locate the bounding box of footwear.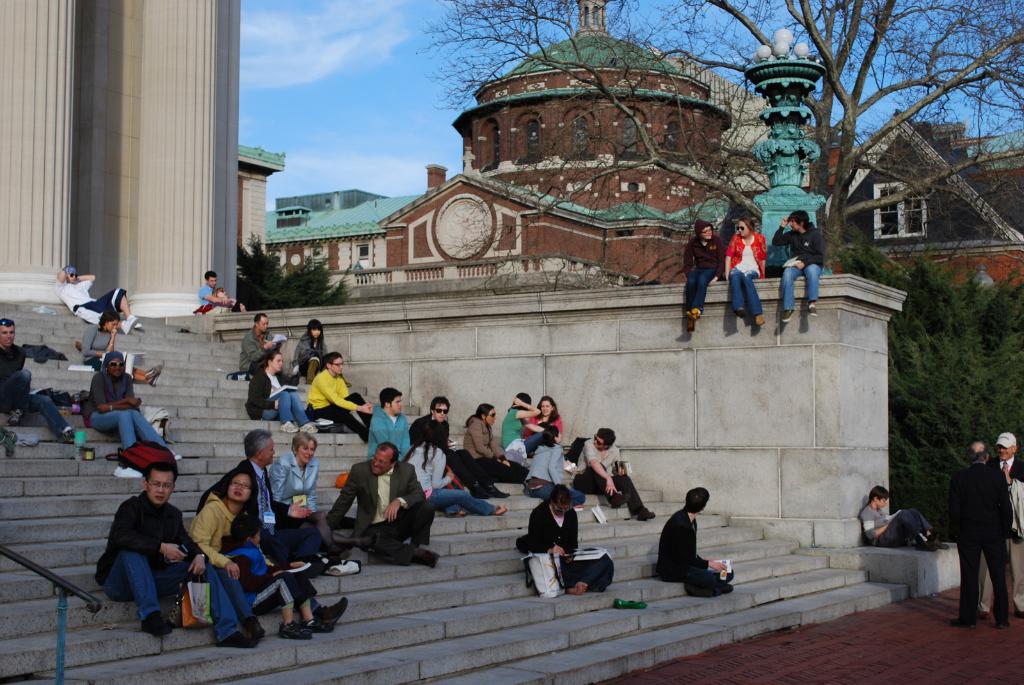
Bounding box: (left=689, top=327, right=698, bottom=336).
